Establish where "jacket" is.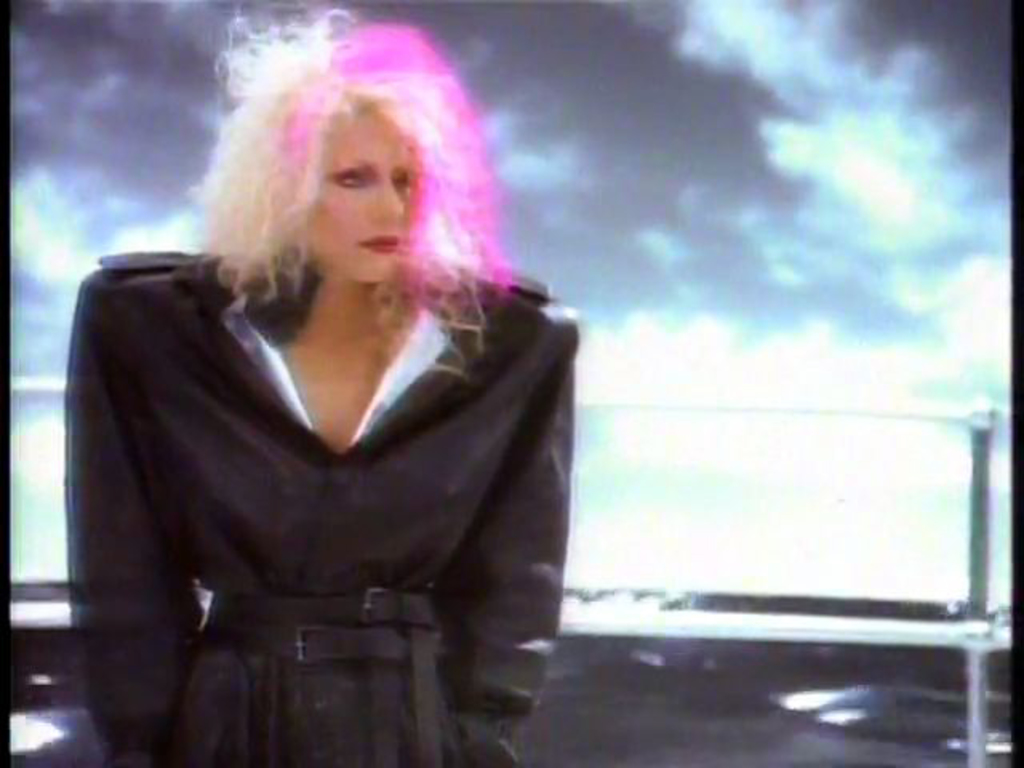
Established at BBox(61, 253, 582, 766).
